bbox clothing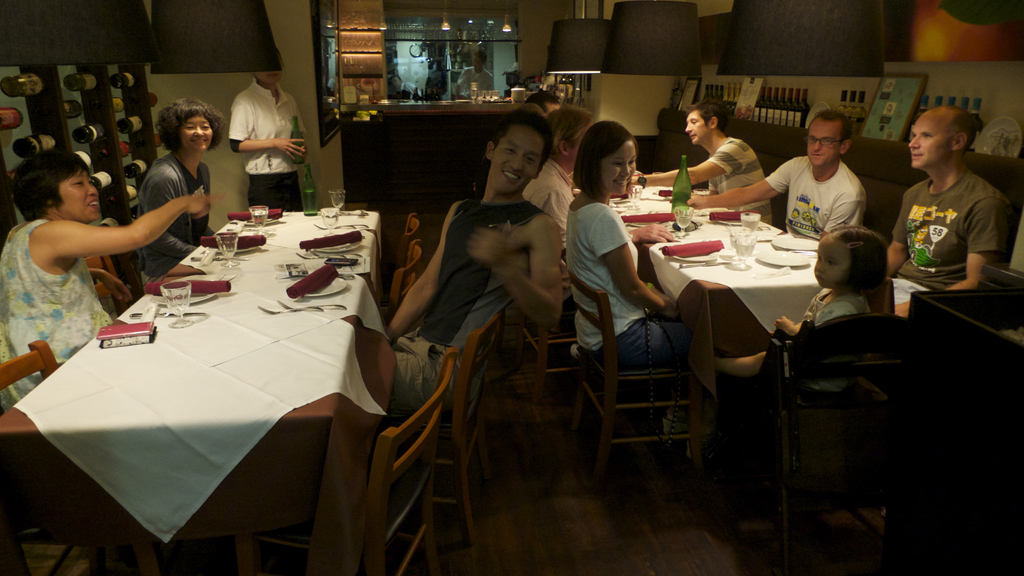
<box>703,135,771,226</box>
